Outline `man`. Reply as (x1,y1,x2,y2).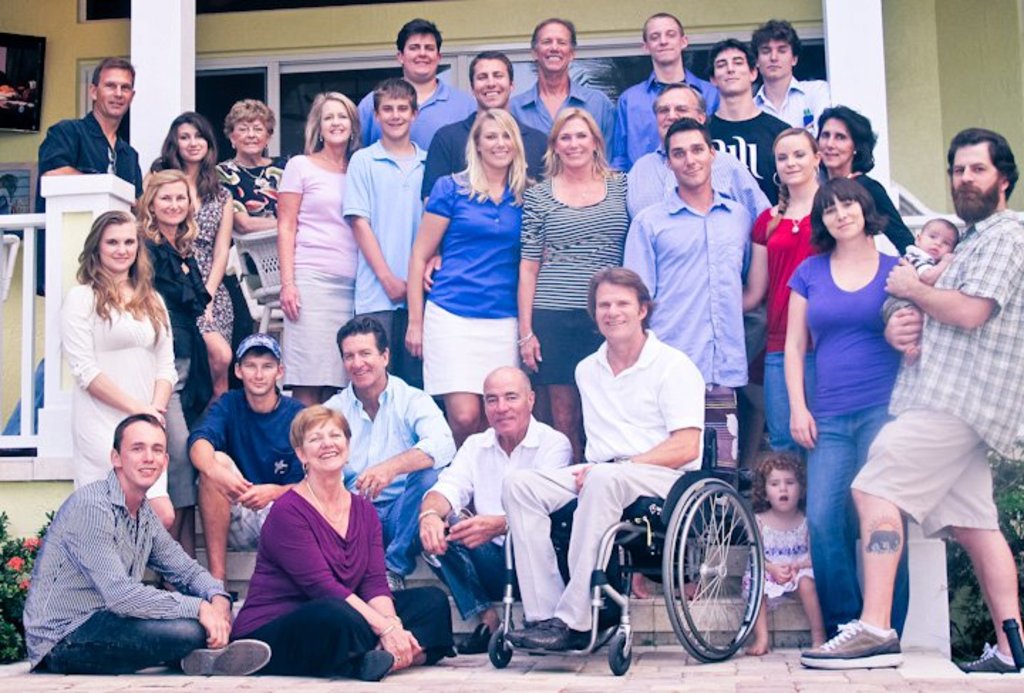
(710,27,806,211).
